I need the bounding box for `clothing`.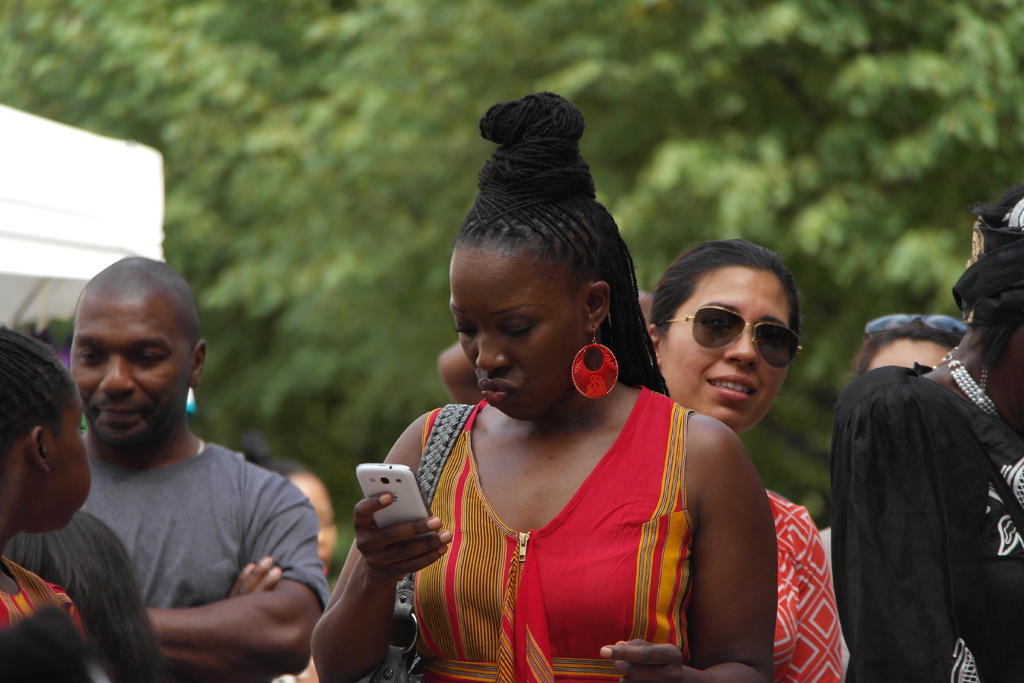
Here it is: x1=0, y1=548, x2=97, y2=682.
